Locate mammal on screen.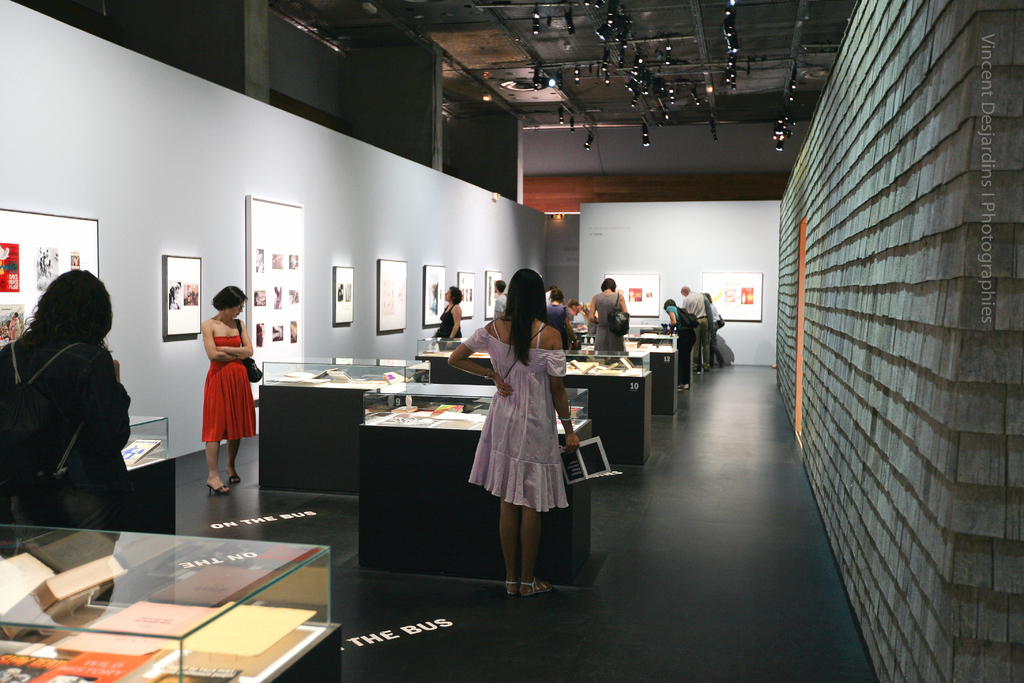
On screen at 702/289/726/365.
